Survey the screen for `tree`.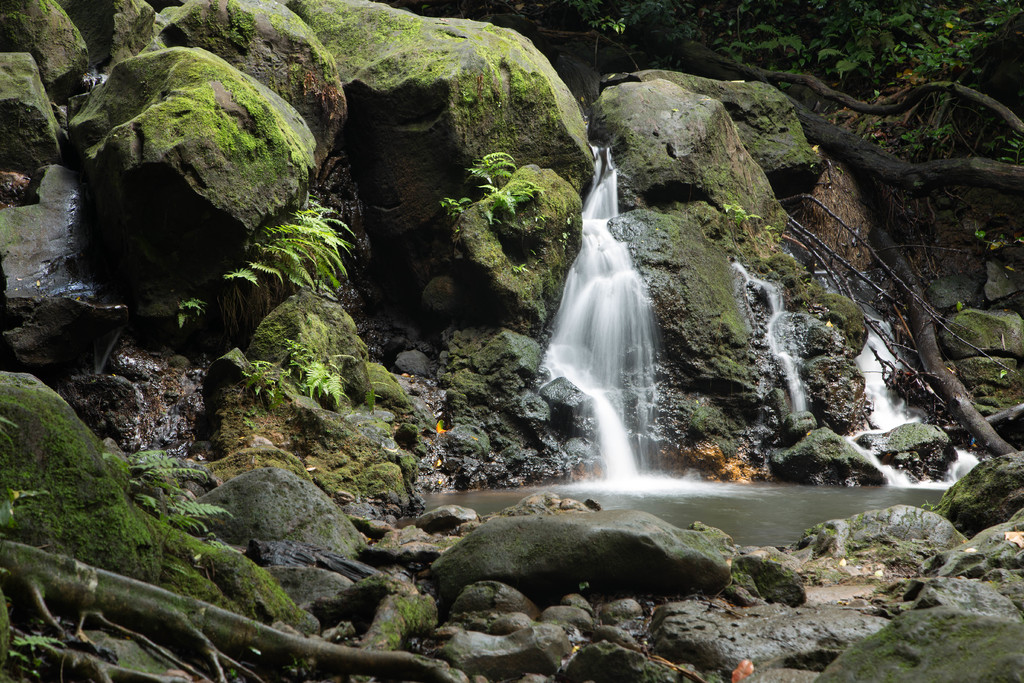
Survey found: locate(236, 207, 372, 304).
